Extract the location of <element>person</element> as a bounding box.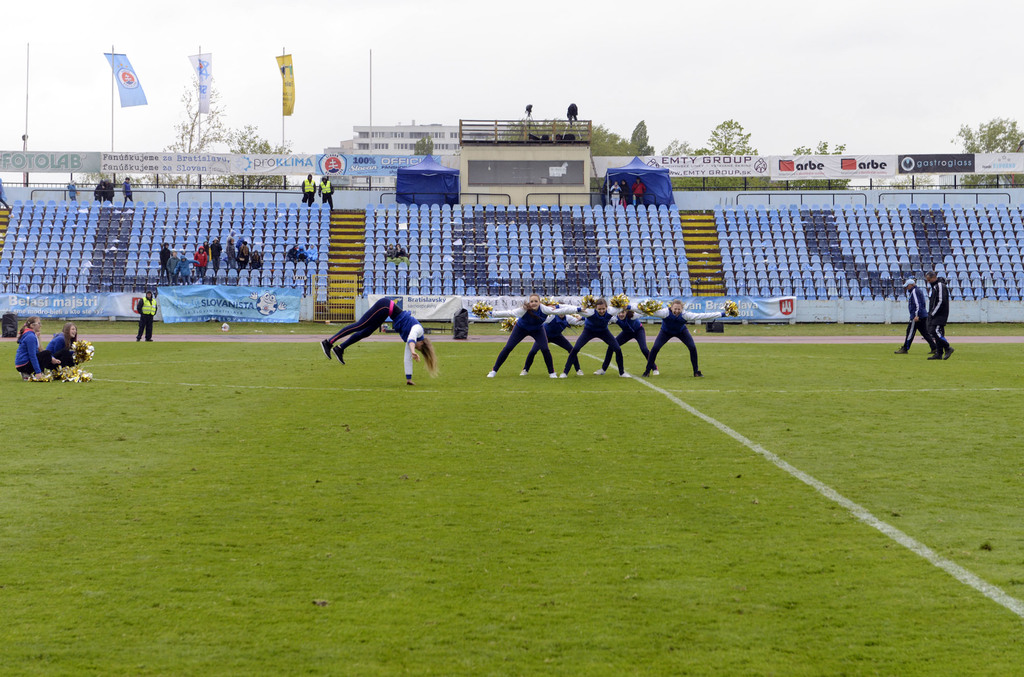
<box>124,175,136,204</box>.
